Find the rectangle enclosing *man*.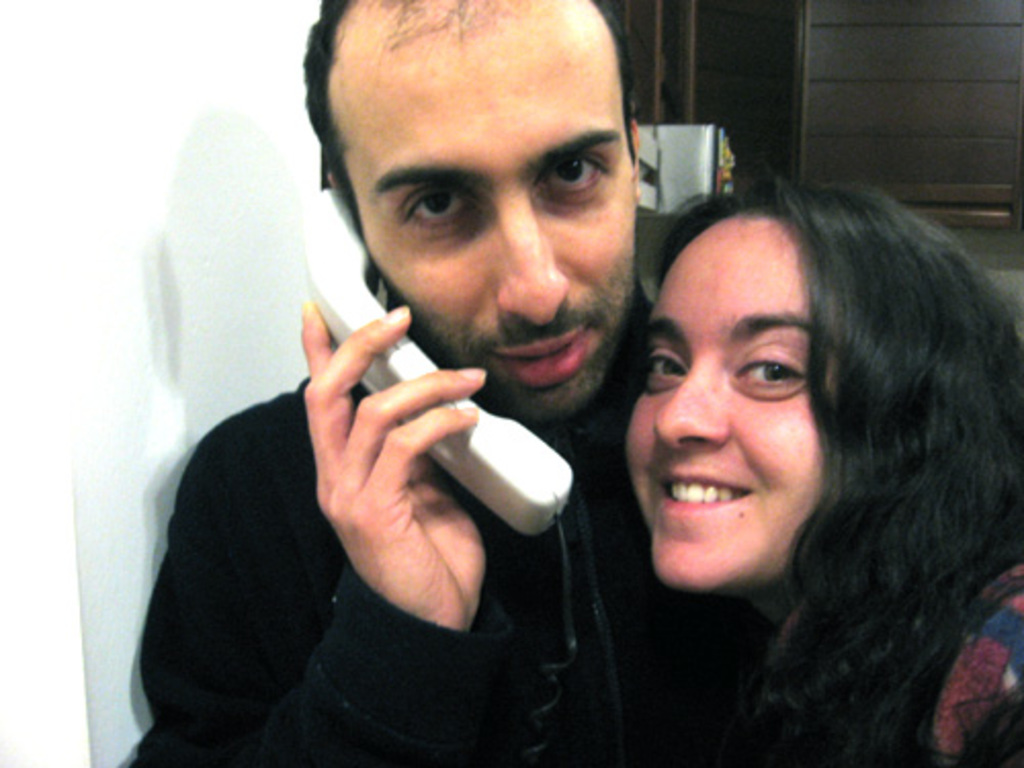
rect(131, 0, 786, 766).
